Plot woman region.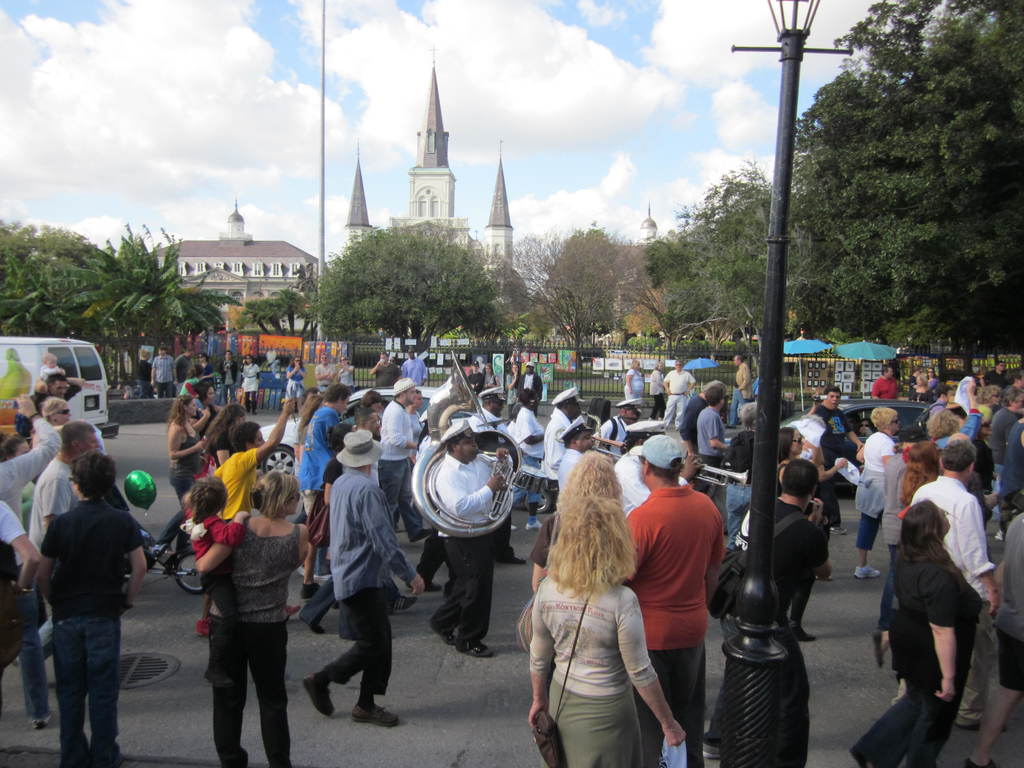
Plotted at (x1=648, y1=362, x2=665, y2=419).
